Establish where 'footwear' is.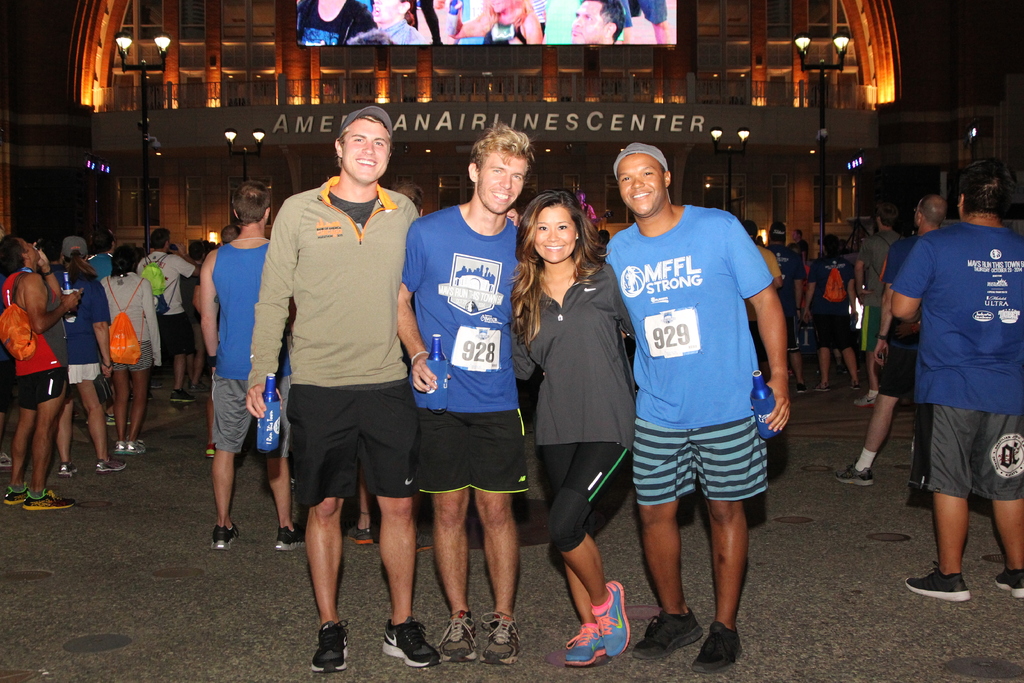
Established at bbox=(274, 516, 309, 547).
